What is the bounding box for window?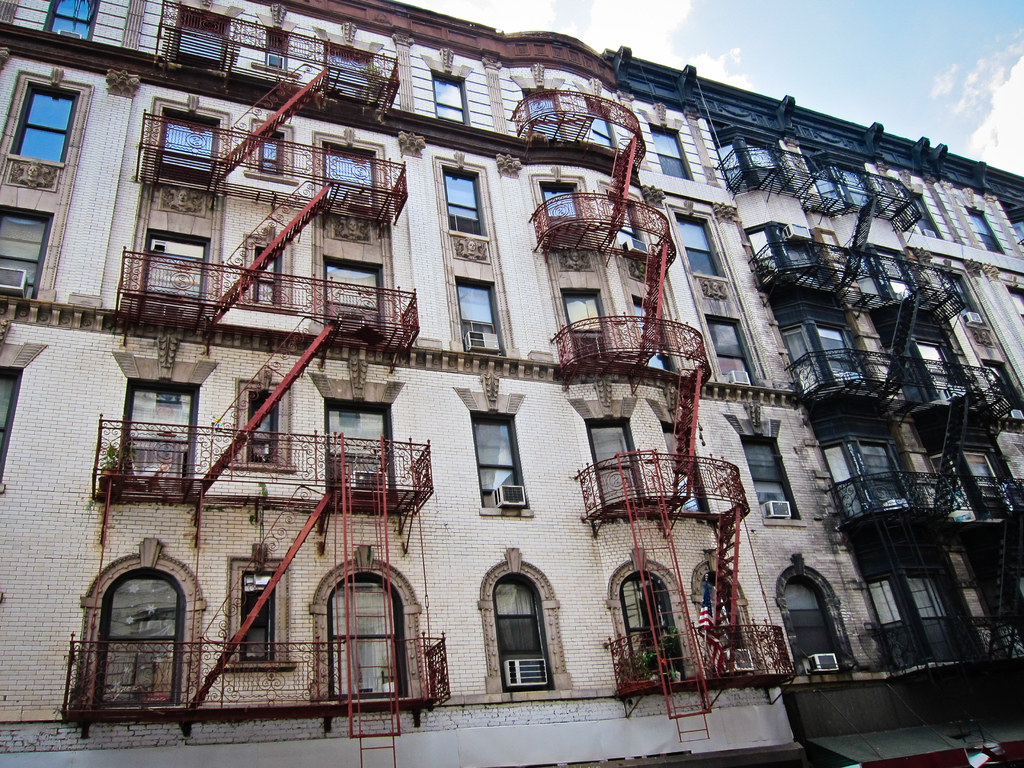
detection(255, 246, 283, 306).
